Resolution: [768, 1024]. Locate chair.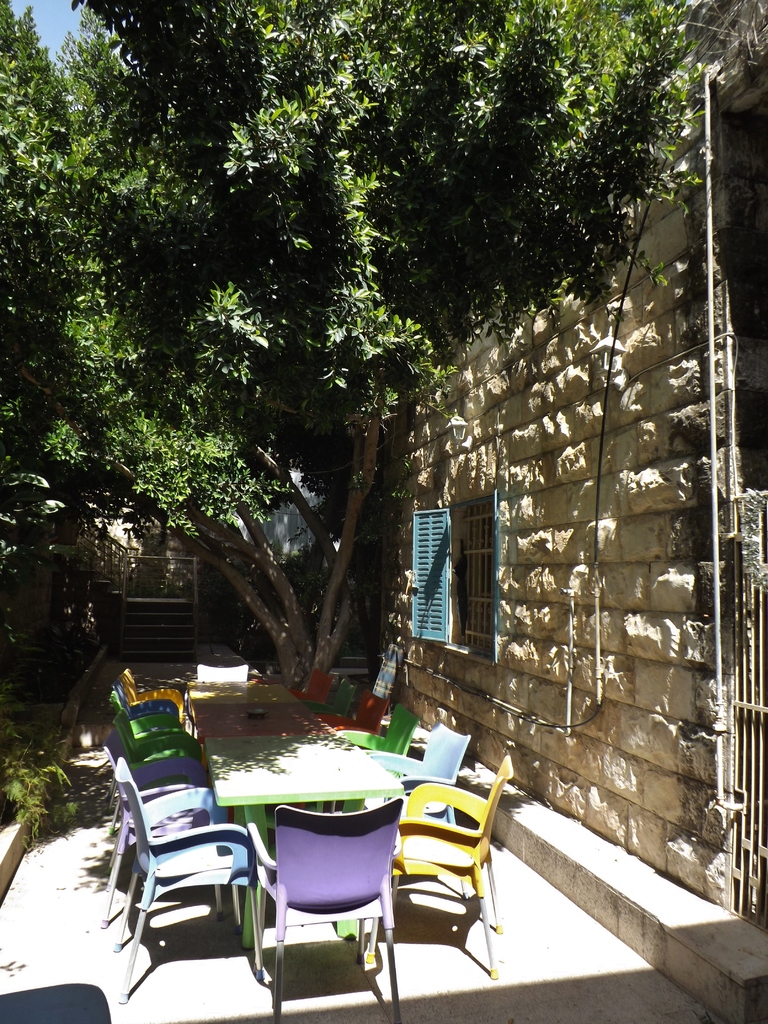
rect(305, 678, 357, 717).
